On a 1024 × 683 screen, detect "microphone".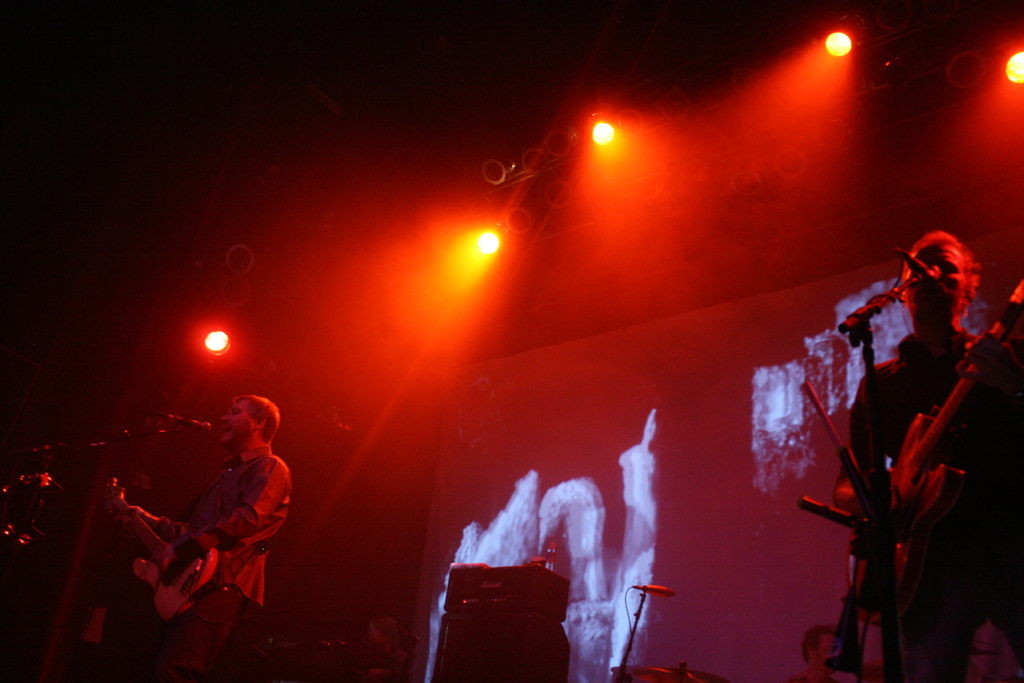
crop(163, 413, 214, 441).
